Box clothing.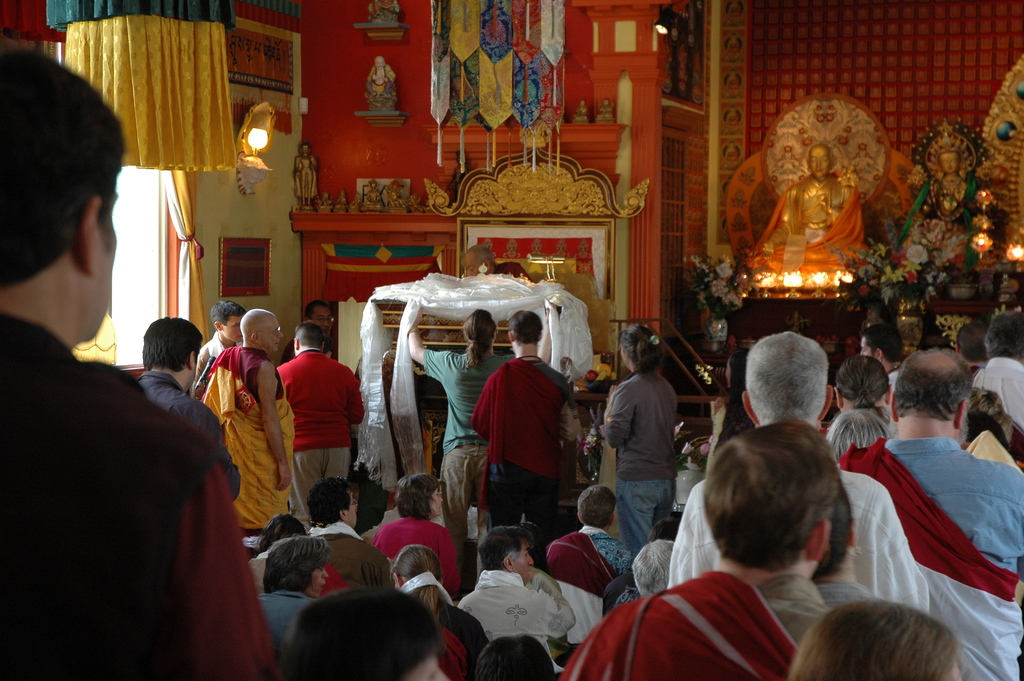
{"x1": 609, "y1": 368, "x2": 679, "y2": 551}.
